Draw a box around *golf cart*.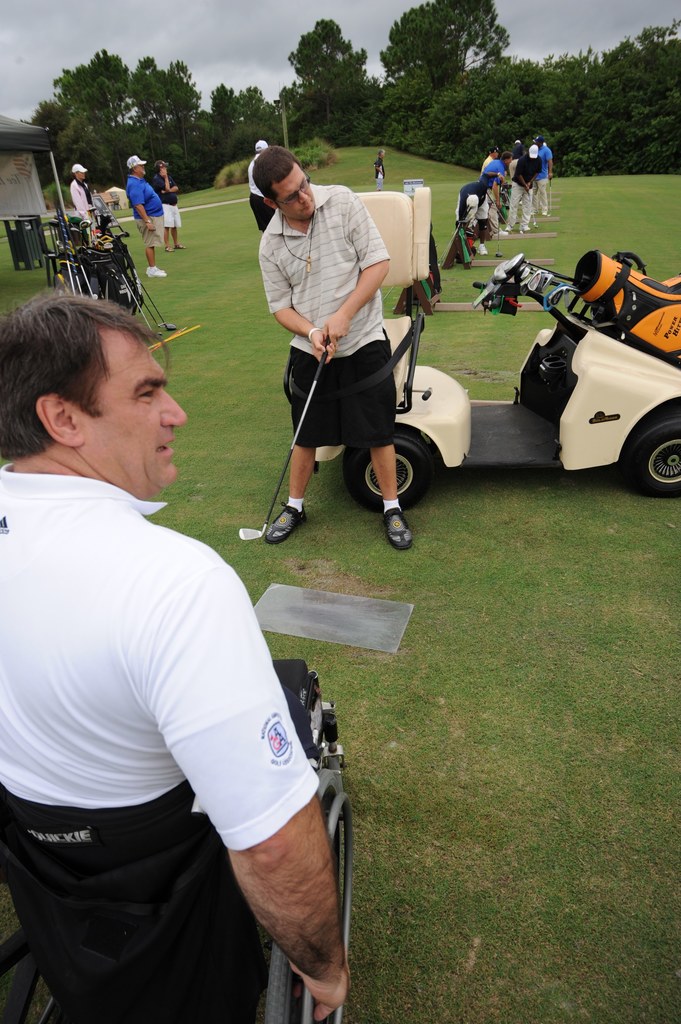
[left=282, top=184, right=680, bottom=515].
